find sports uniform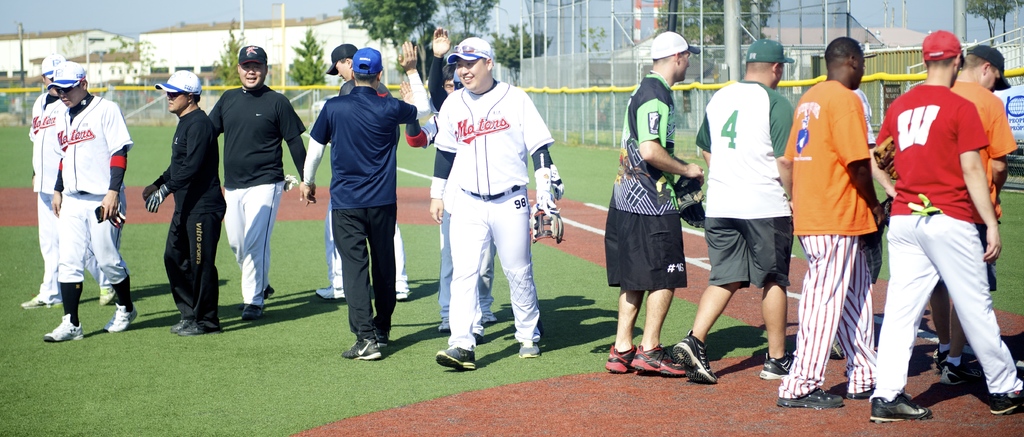
rect(781, 71, 883, 401)
